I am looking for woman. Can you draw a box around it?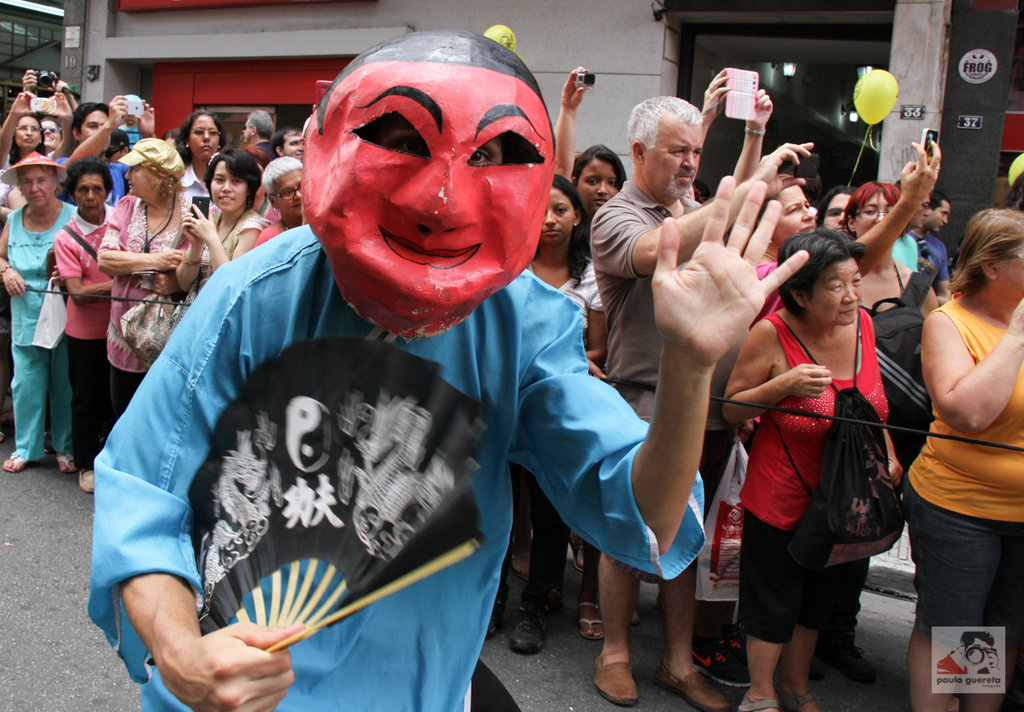
Sure, the bounding box is bbox=(554, 64, 629, 249).
